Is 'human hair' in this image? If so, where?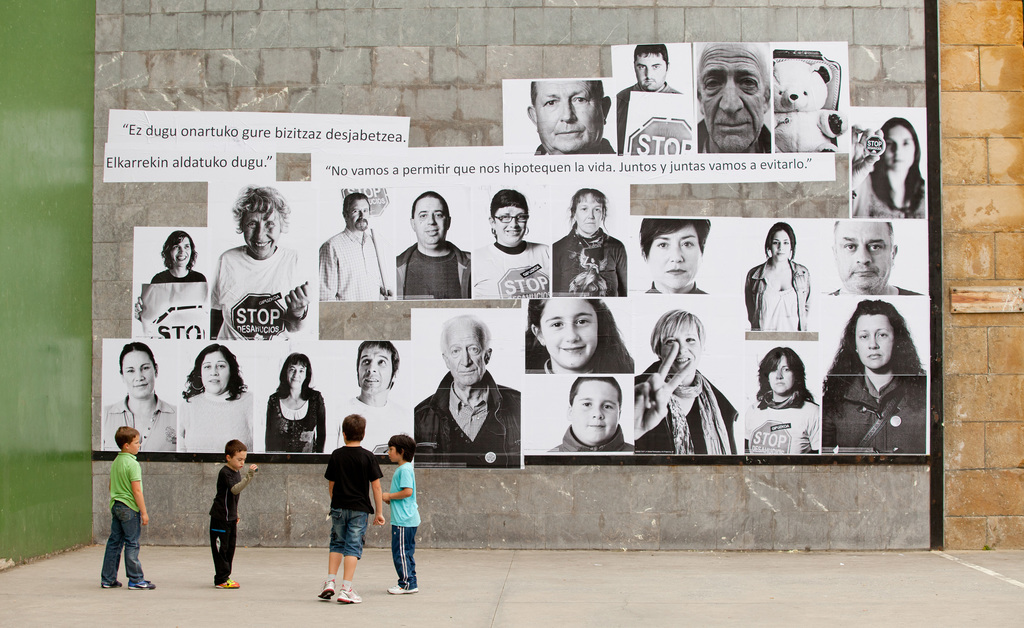
Yes, at bbox=[274, 351, 314, 401].
